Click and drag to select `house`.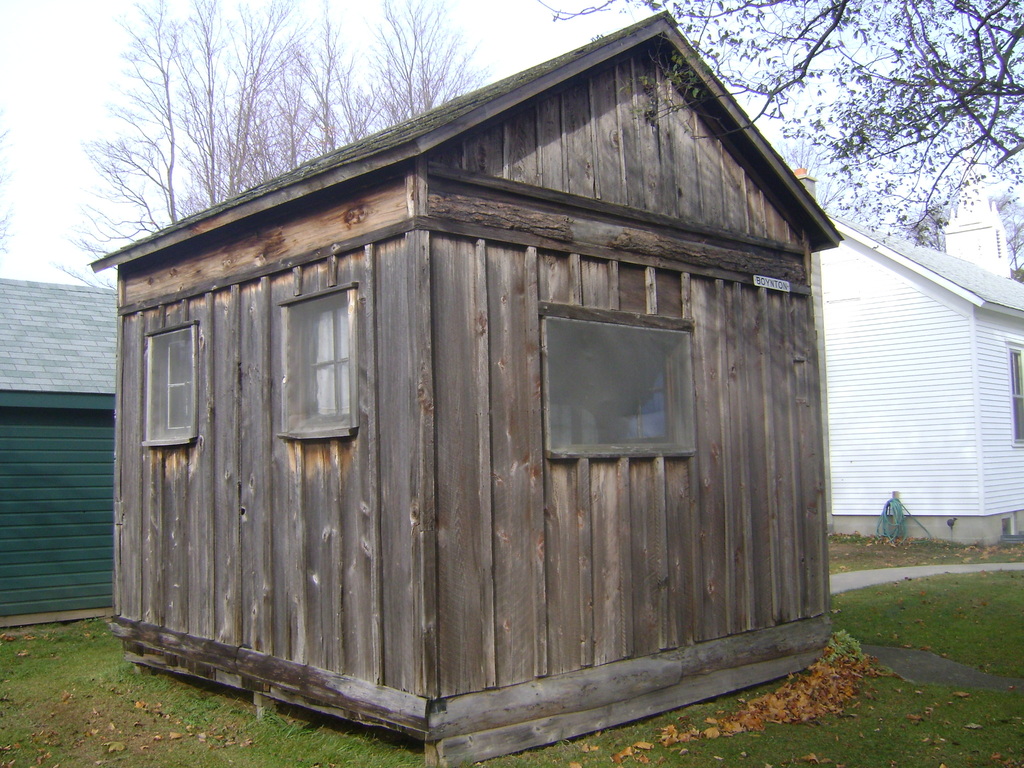
Selection: region(824, 204, 1023, 543).
